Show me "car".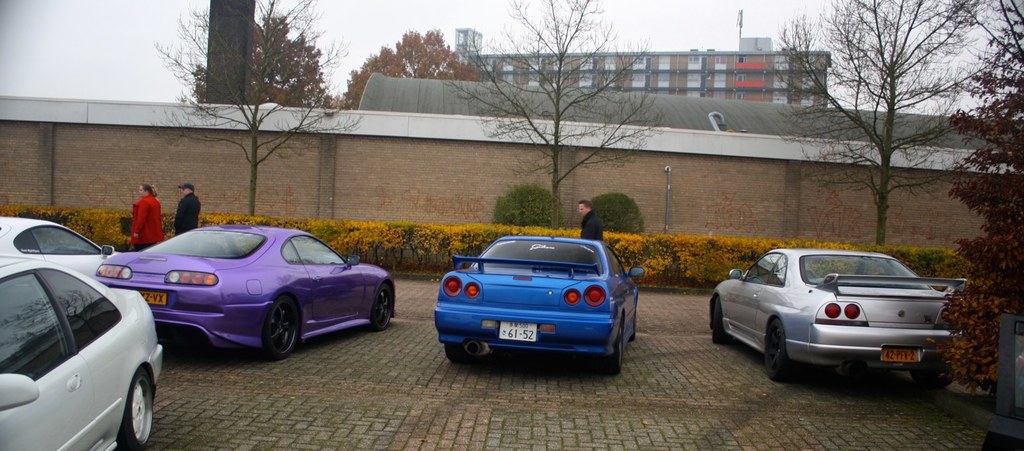
"car" is here: bbox=(0, 251, 165, 450).
